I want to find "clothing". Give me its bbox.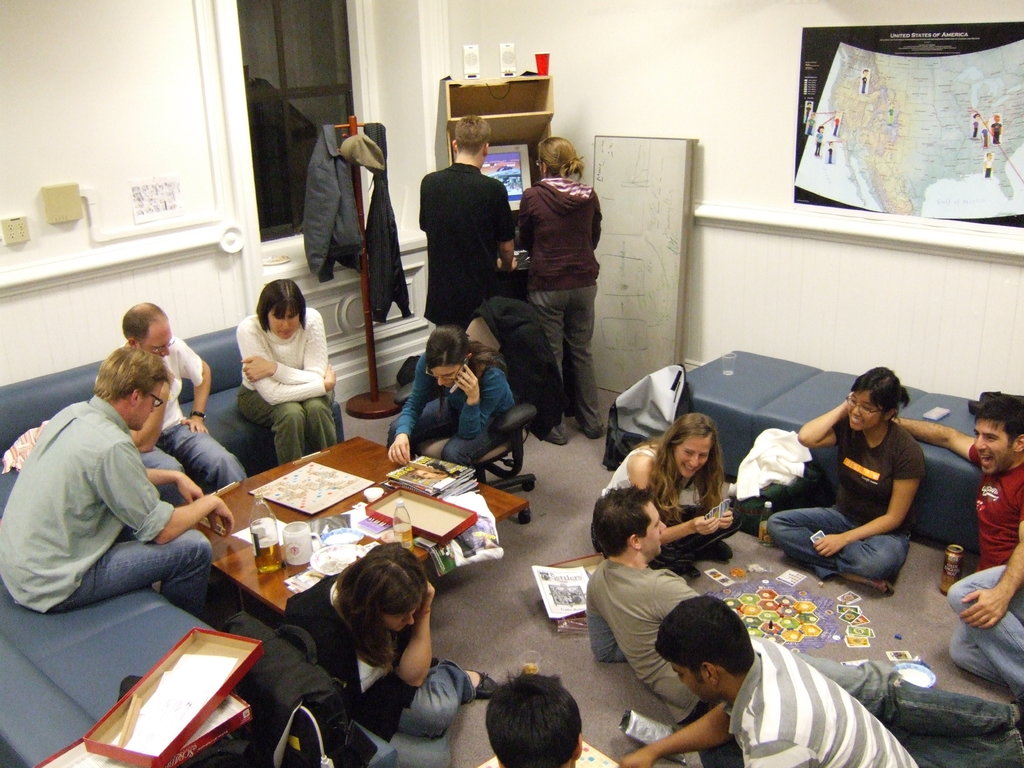
[277, 573, 474, 767].
